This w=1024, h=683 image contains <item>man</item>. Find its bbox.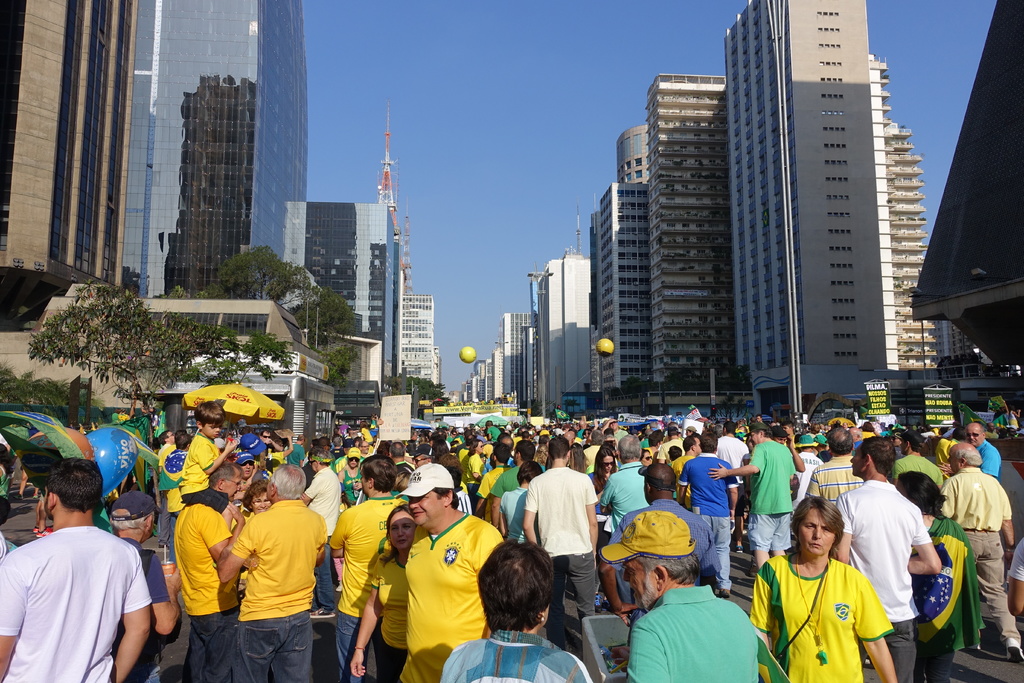
x1=714 y1=424 x2=749 y2=509.
